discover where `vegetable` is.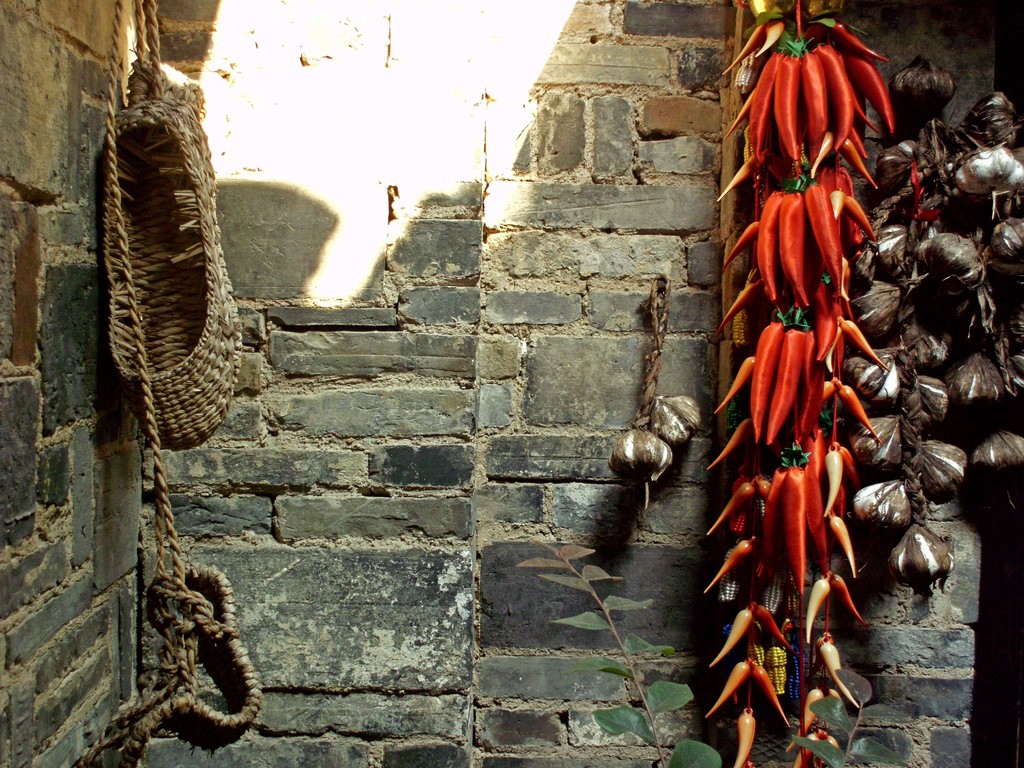
Discovered at bbox(749, 319, 780, 440).
